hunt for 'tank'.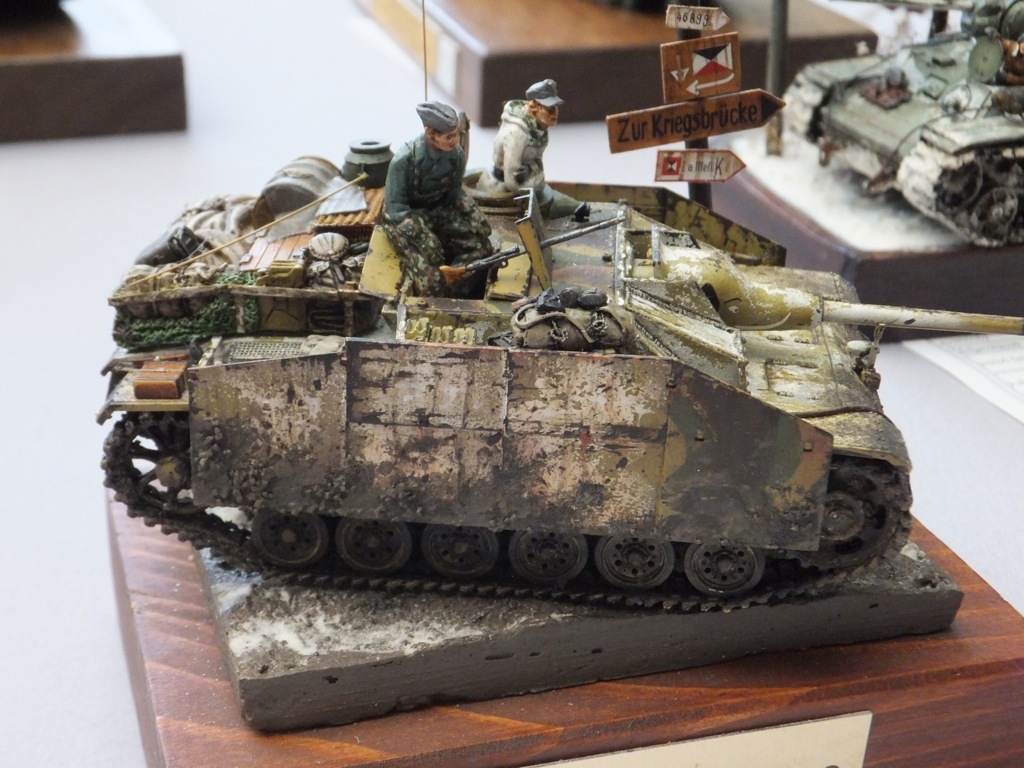
Hunted down at BBox(778, 0, 1023, 244).
